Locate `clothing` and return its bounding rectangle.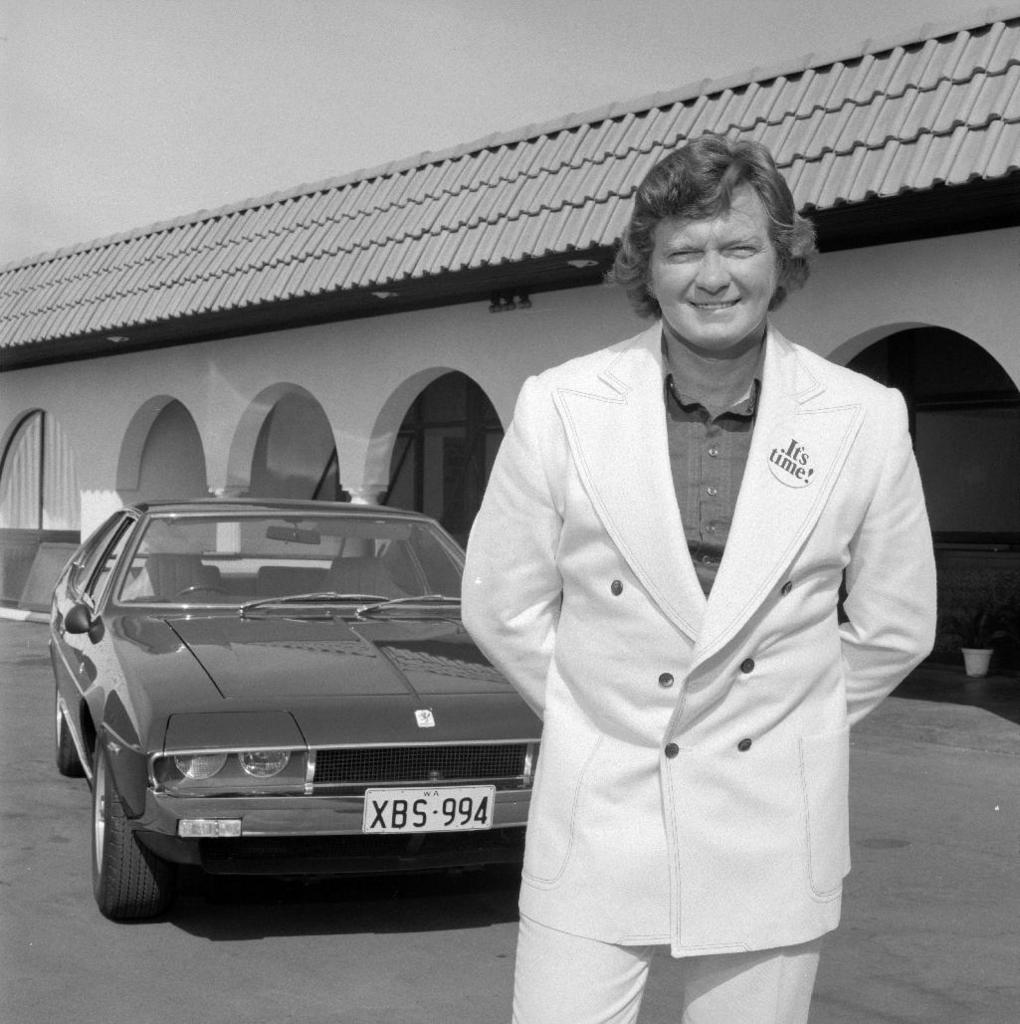
<region>452, 320, 945, 1023</region>.
